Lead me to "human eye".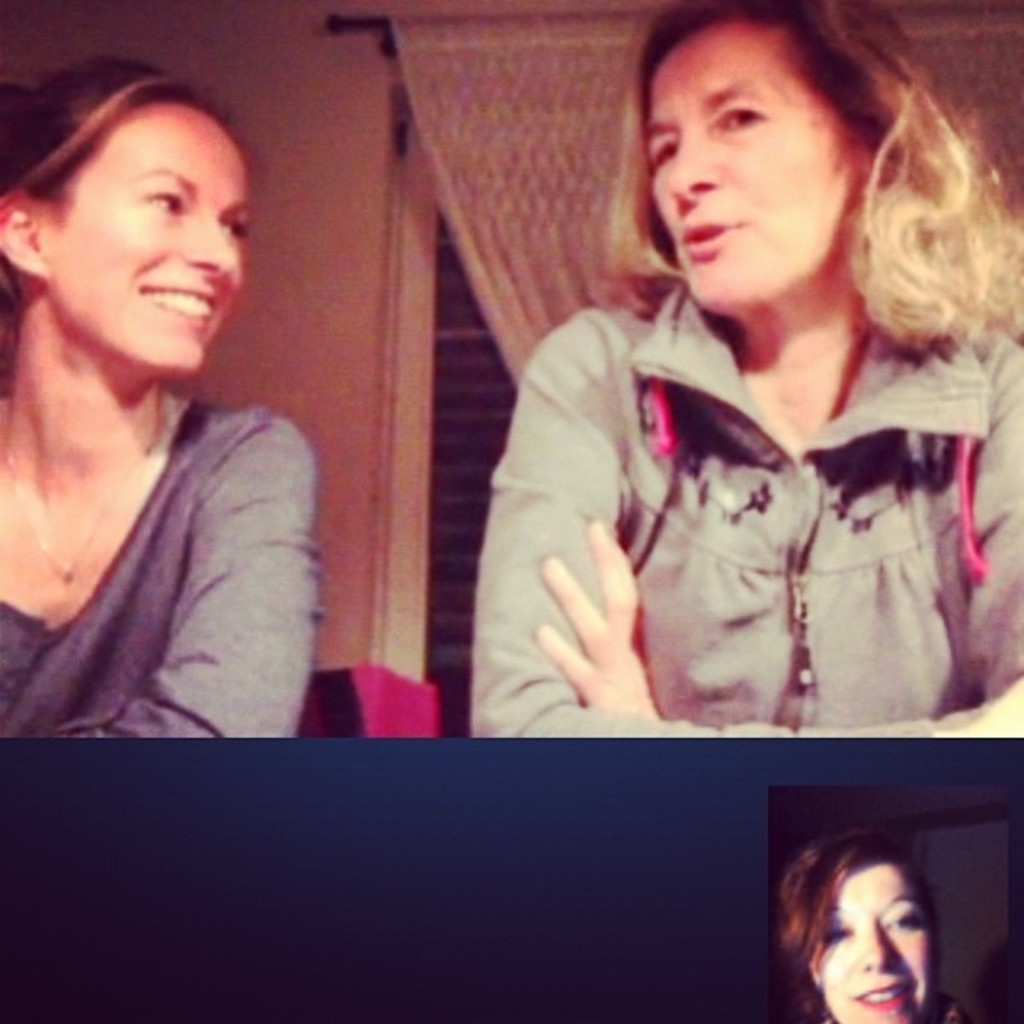
Lead to 651, 136, 684, 164.
